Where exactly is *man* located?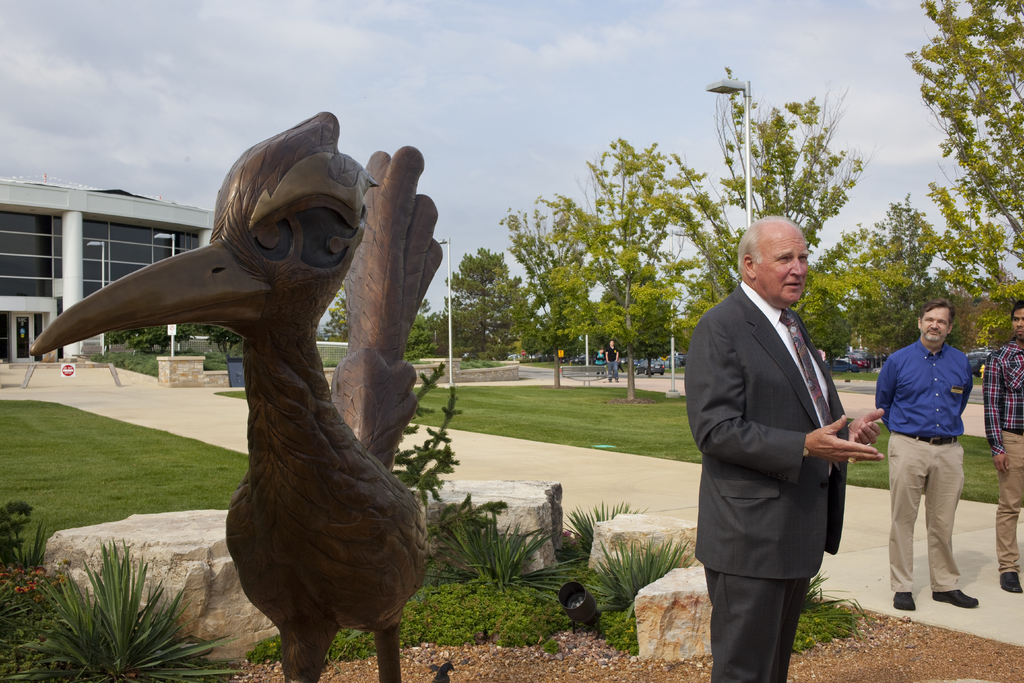
Its bounding box is (x1=605, y1=340, x2=625, y2=382).
